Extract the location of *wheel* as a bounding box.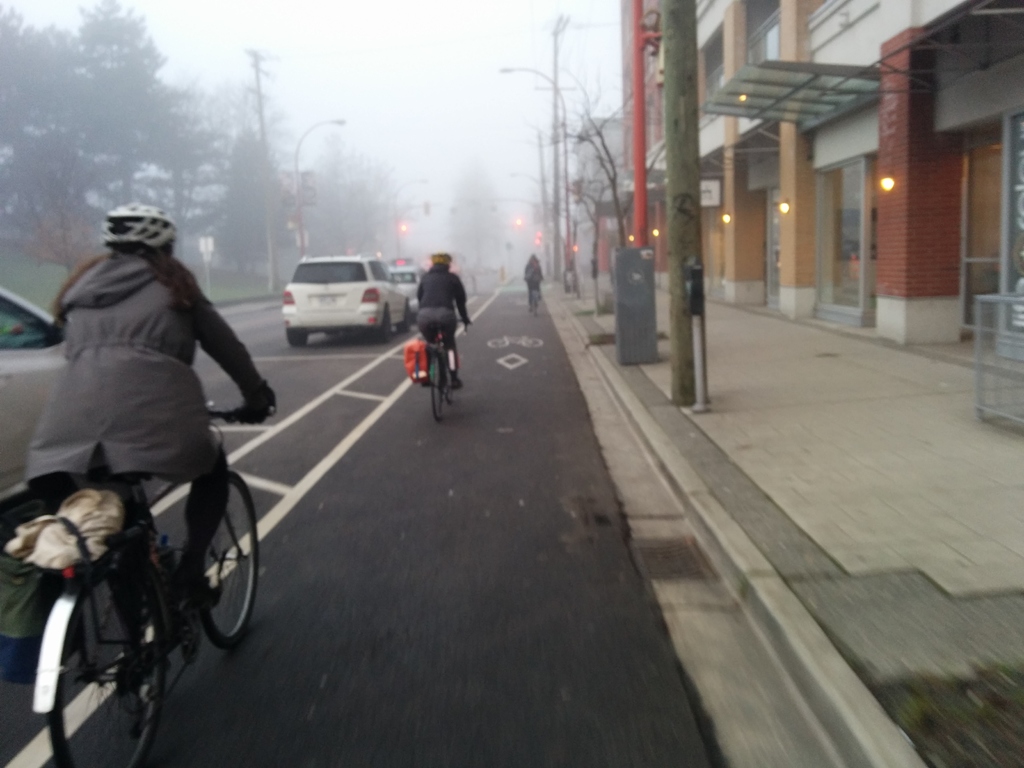
pyautogui.locateOnScreen(202, 470, 262, 652).
